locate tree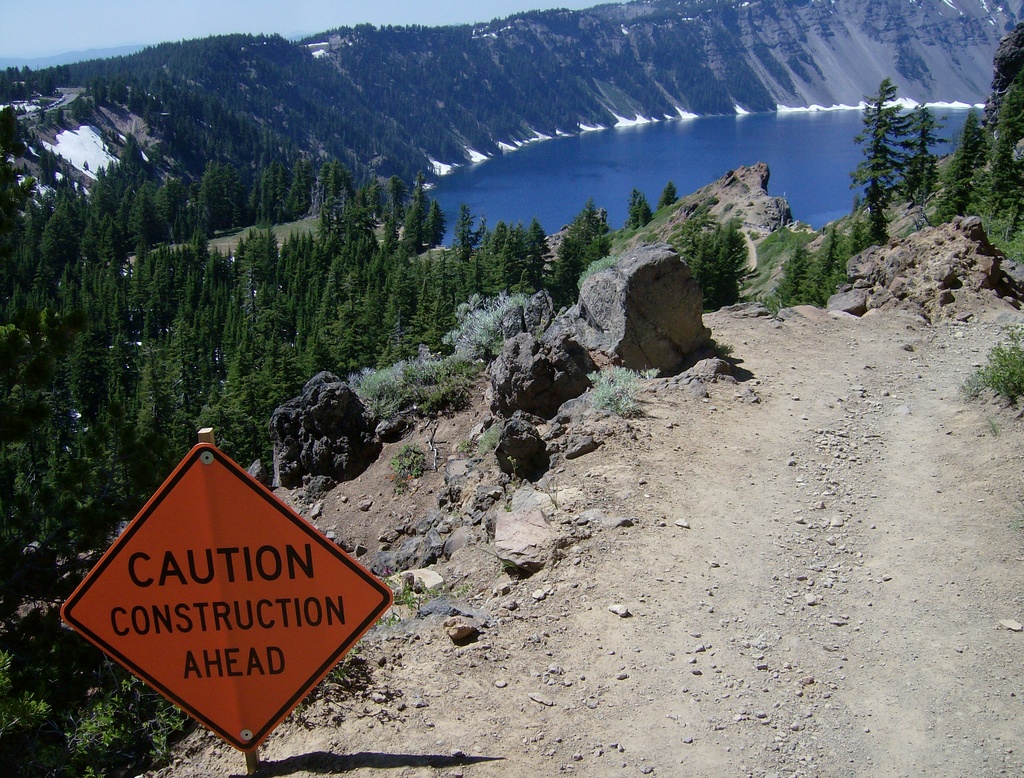
[x1=191, y1=399, x2=257, y2=452]
